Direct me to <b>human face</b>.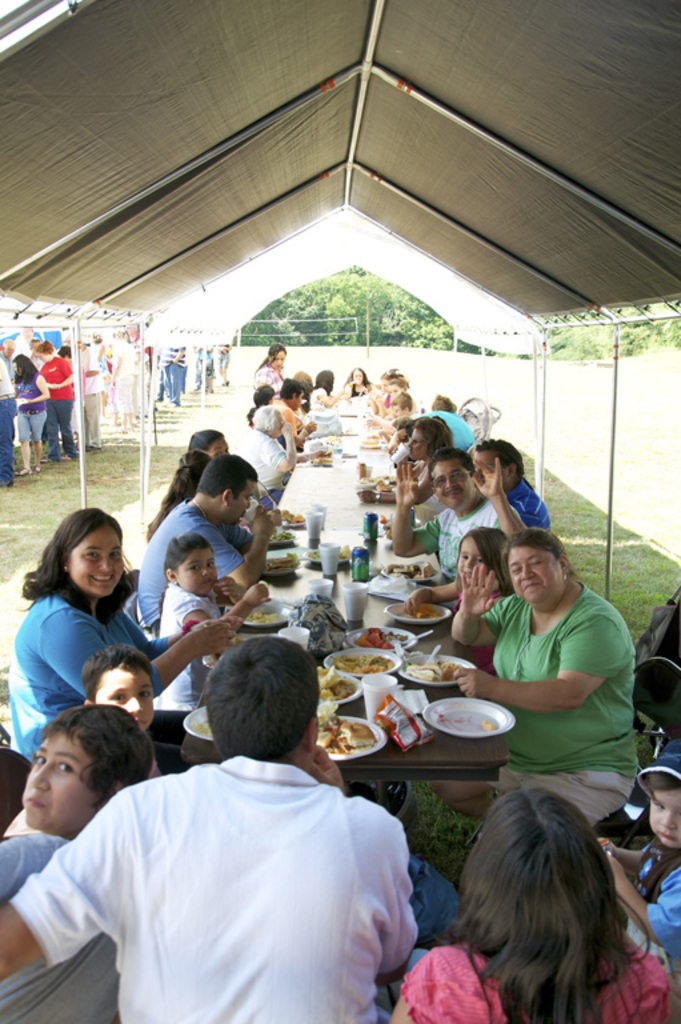
Direction: [92, 665, 155, 739].
